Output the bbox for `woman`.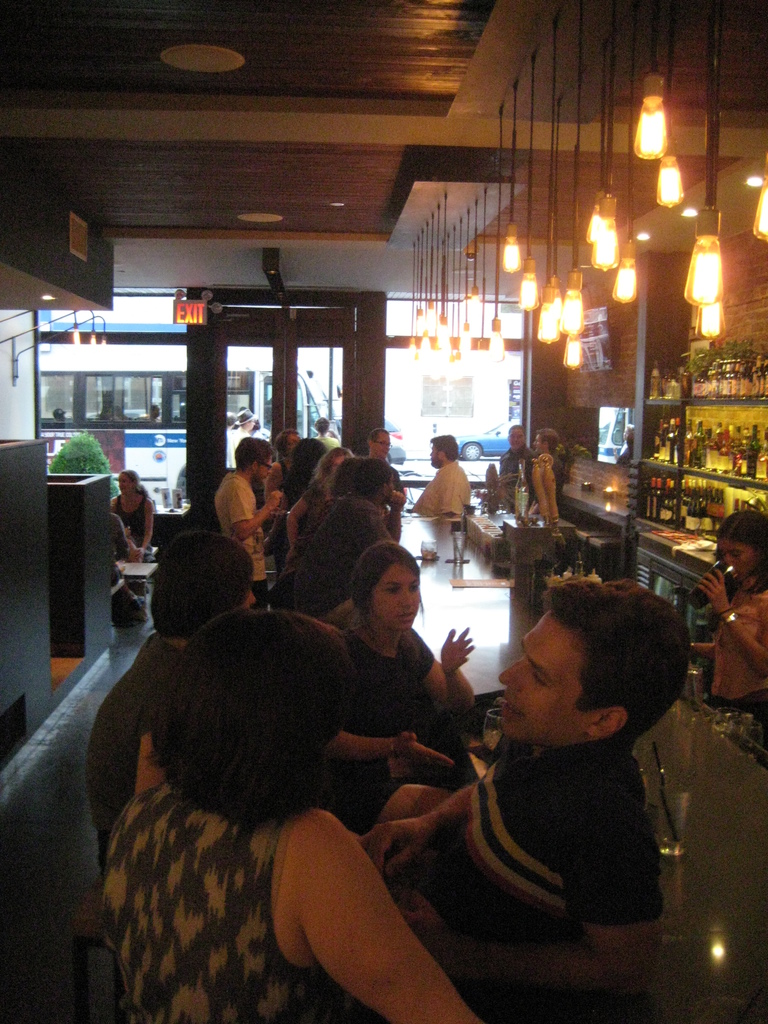
[88, 529, 269, 879].
